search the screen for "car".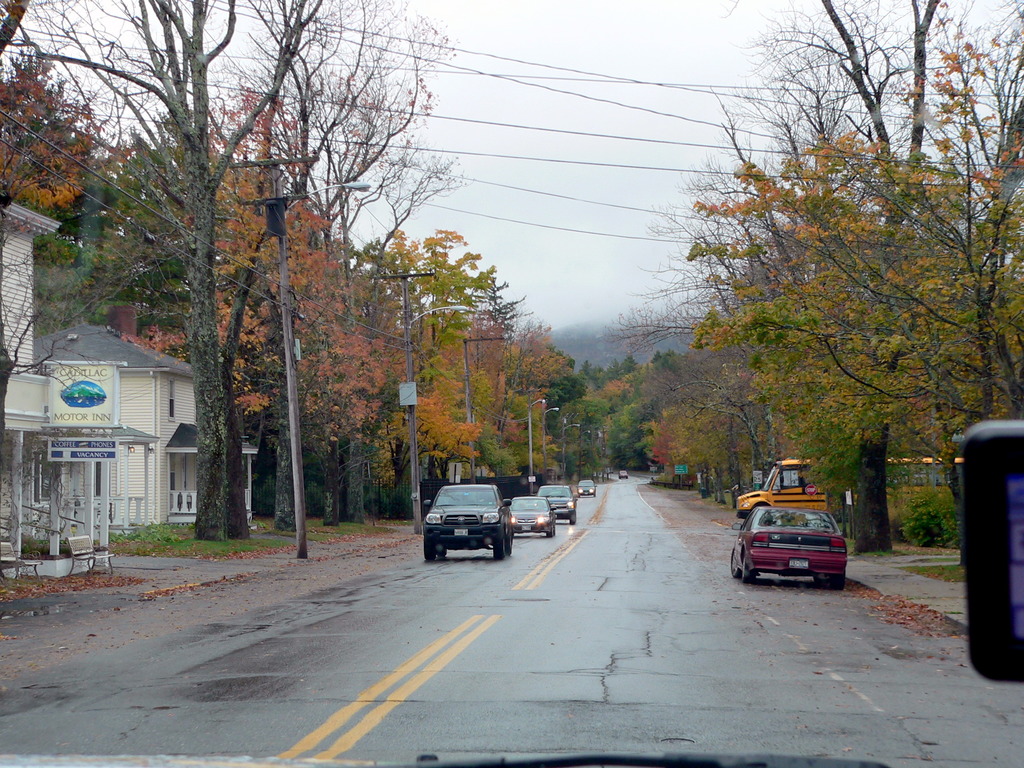
Found at <box>424,480,511,561</box>.
